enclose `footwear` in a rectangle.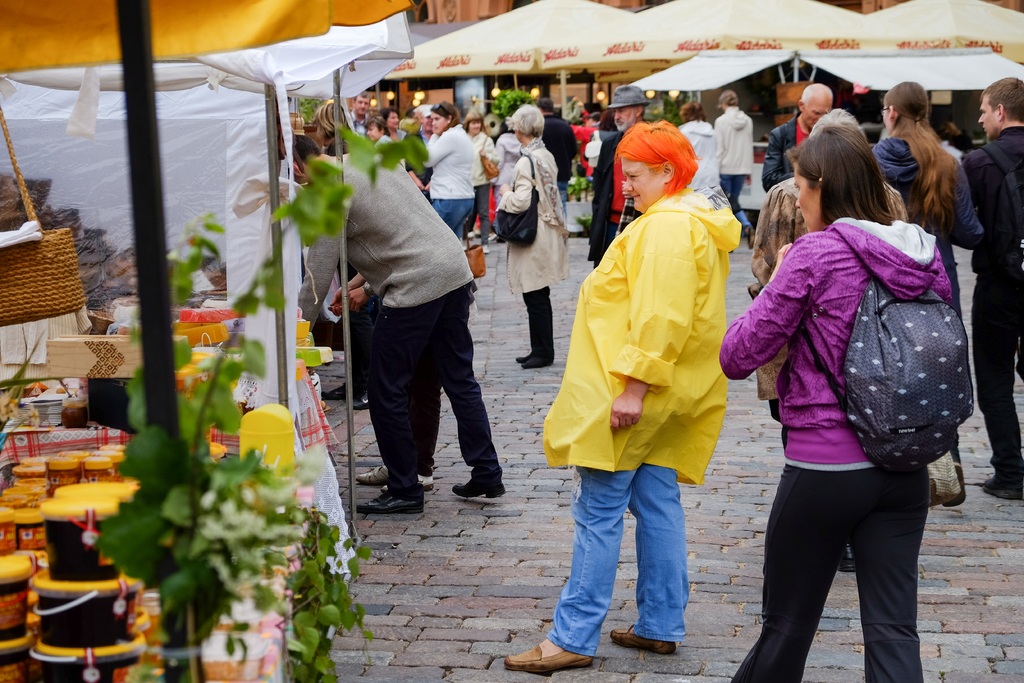
crop(422, 473, 451, 487).
